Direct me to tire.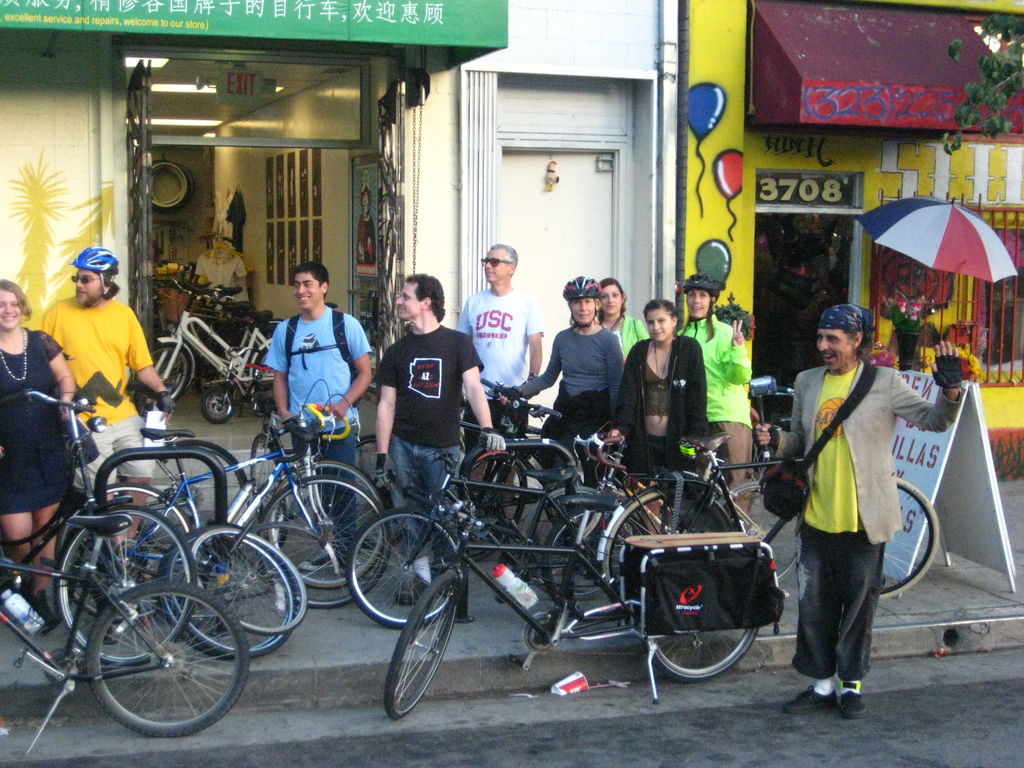
Direction: (202,387,237,422).
